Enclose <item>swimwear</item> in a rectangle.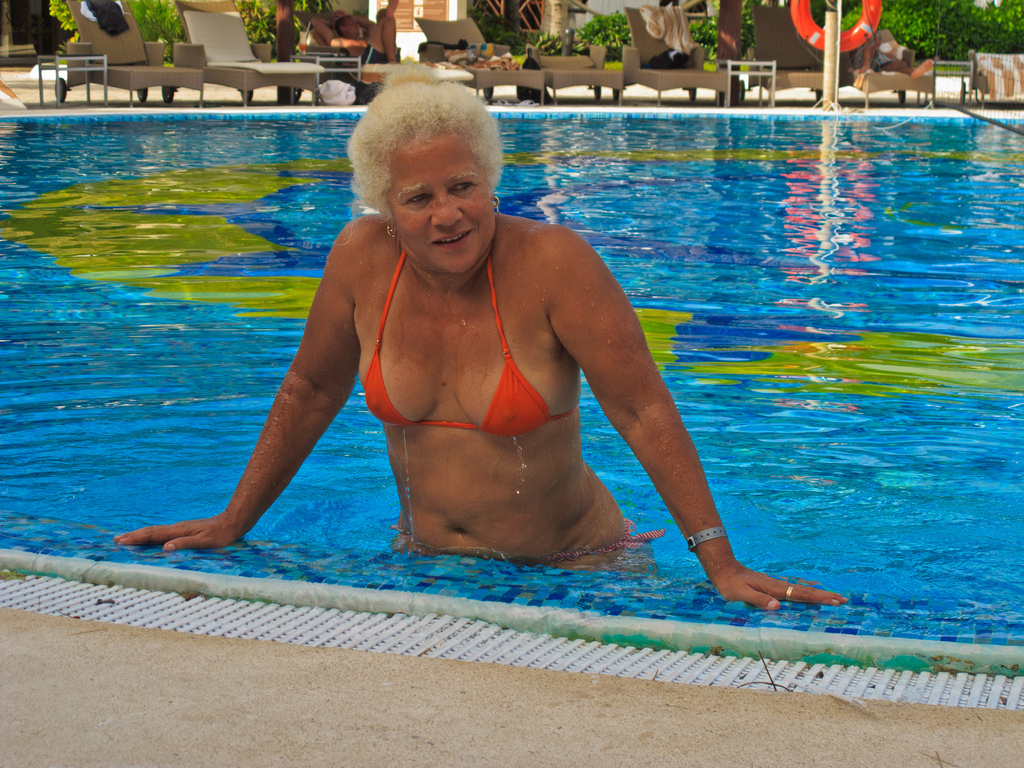
365/250/579/439.
